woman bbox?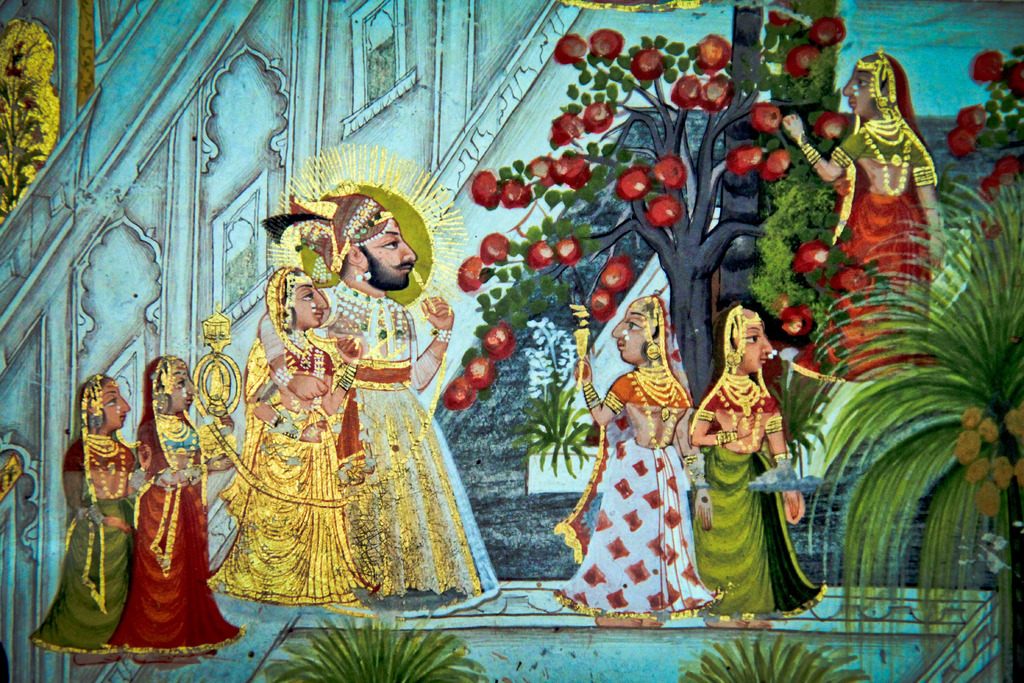
(788,53,943,389)
